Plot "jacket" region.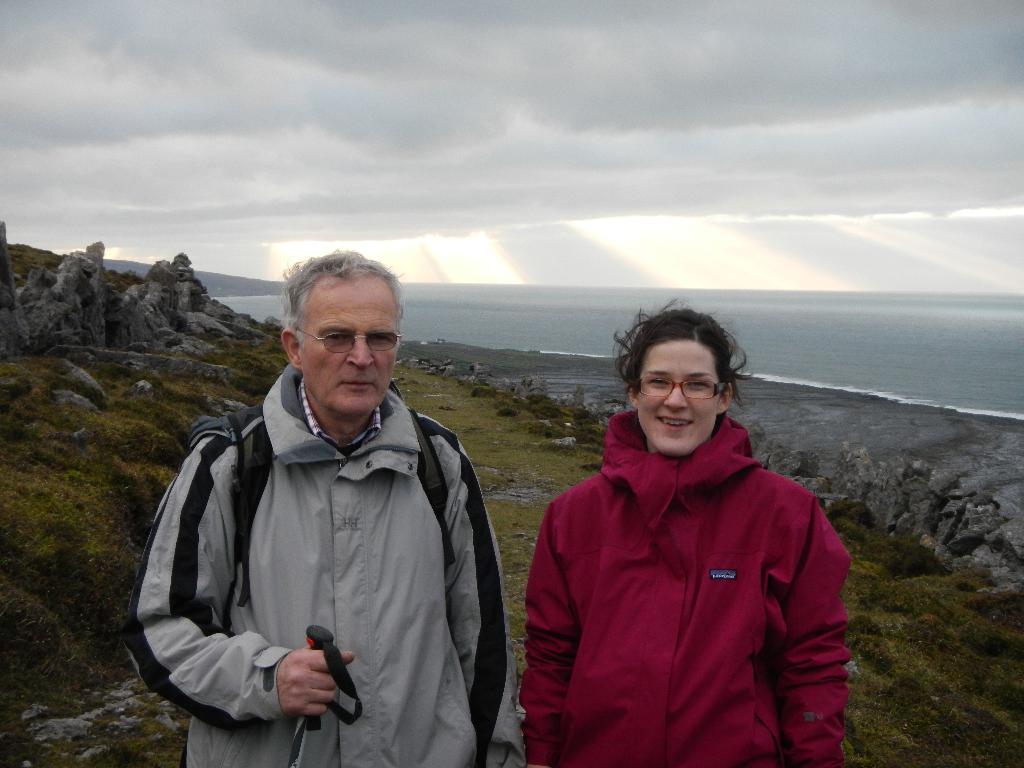
Plotted at 124 363 516 765.
